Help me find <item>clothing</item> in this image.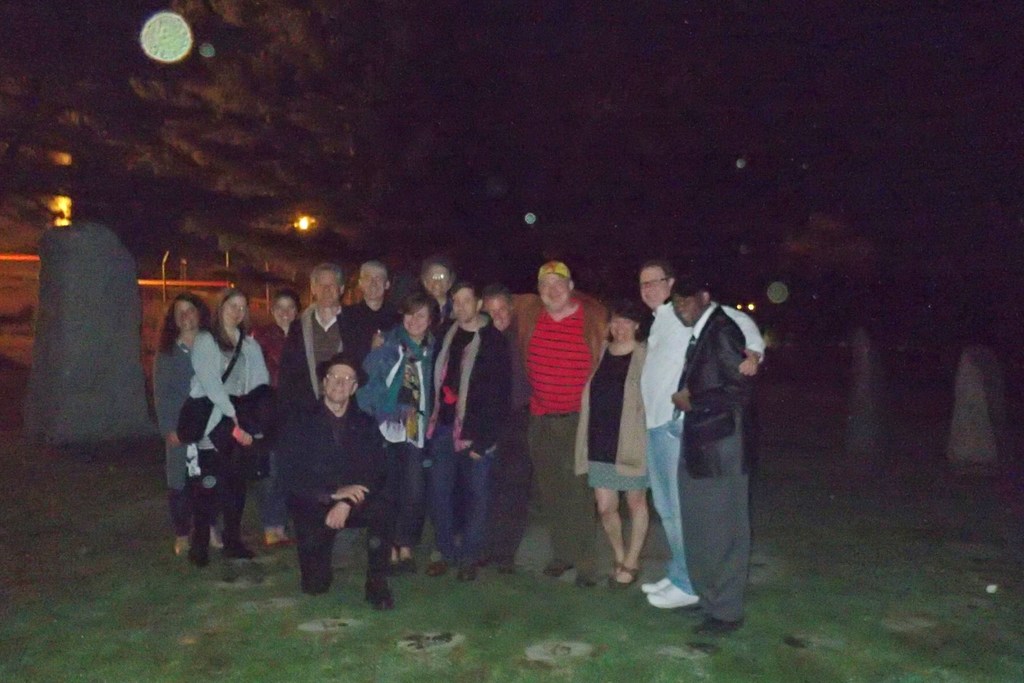
Found it: (352,322,436,550).
